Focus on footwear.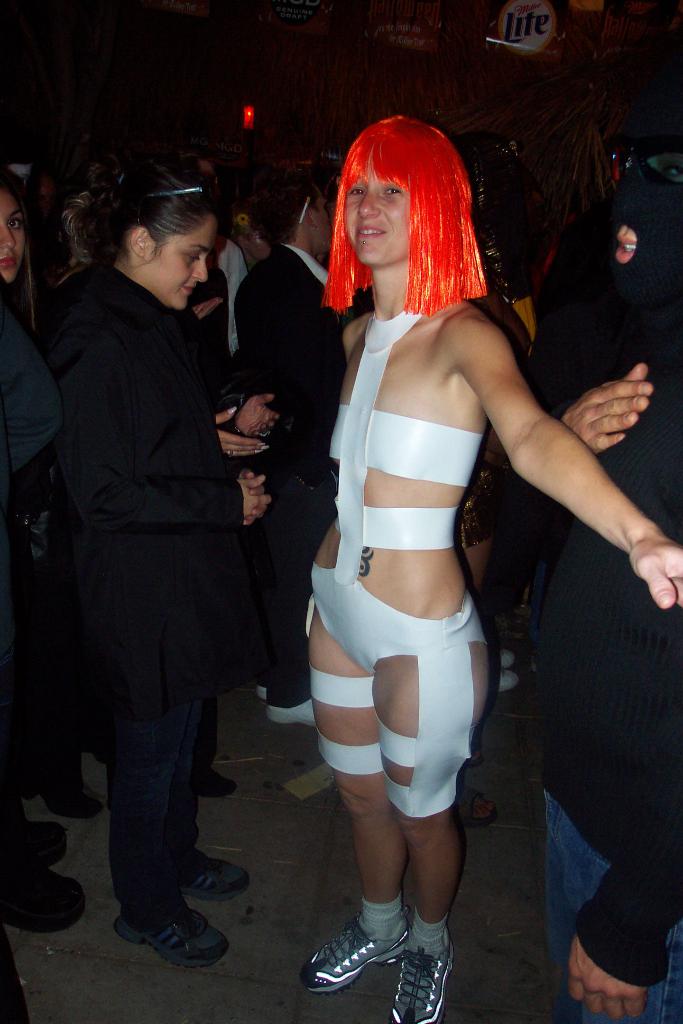
Focused at bbox(0, 868, 87, 934).
